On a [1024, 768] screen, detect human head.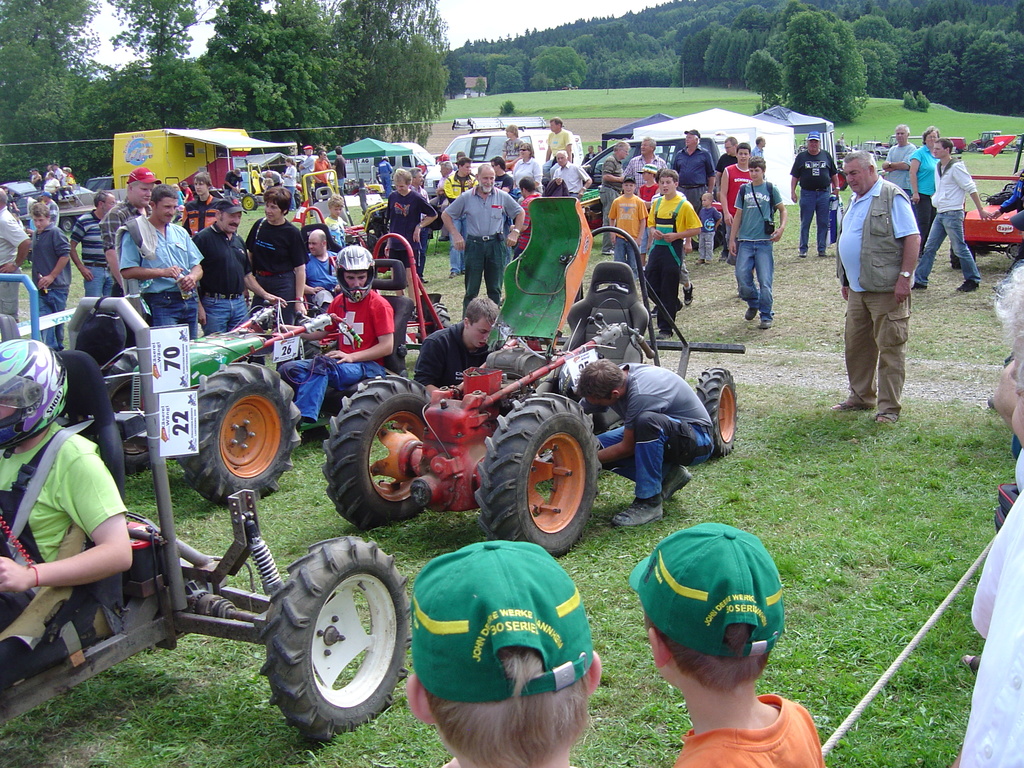
616/141/632/161.
